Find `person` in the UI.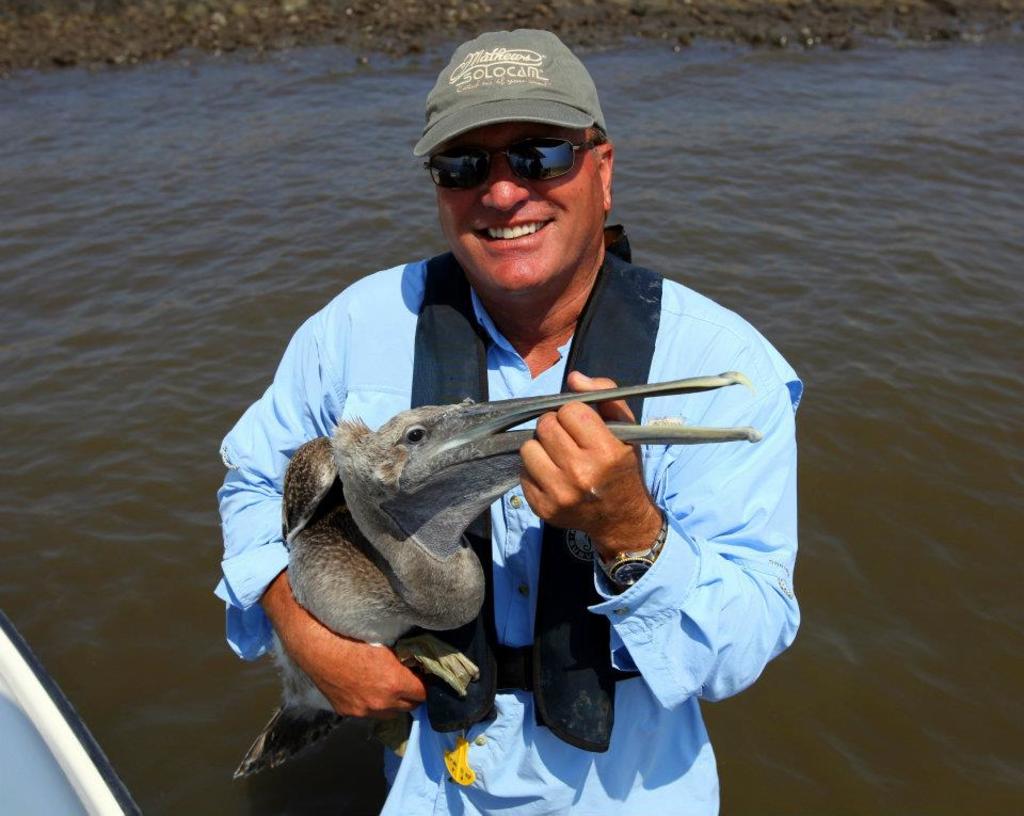
UI element at x1=253 y1=90 x2=797 y2=803.
